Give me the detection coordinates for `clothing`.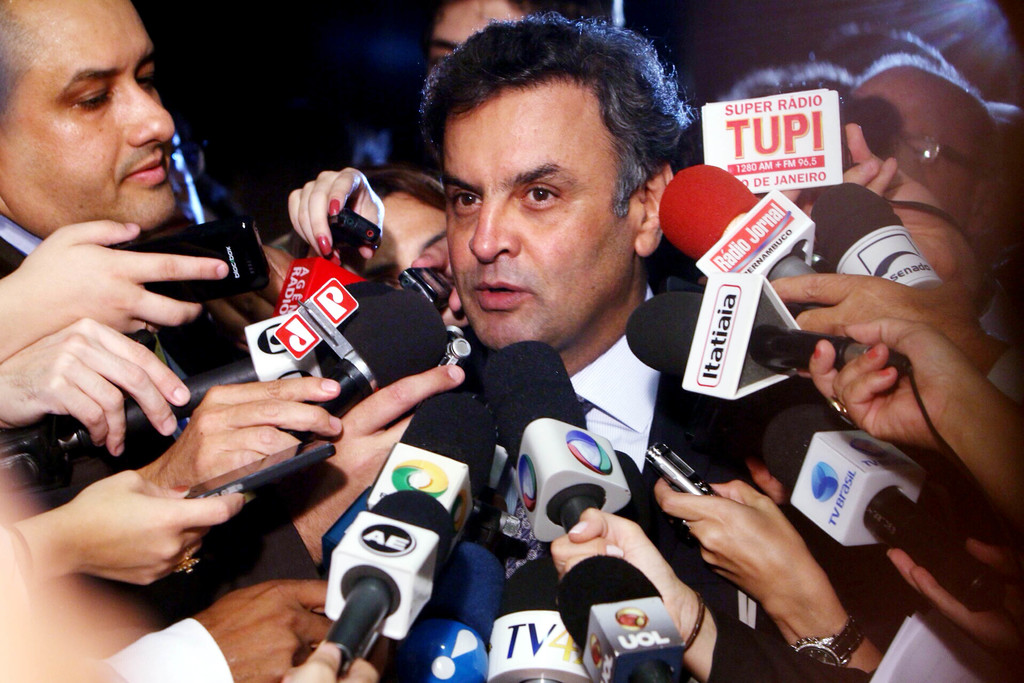
x1=700 y1=612 x2=877 y2=682.
